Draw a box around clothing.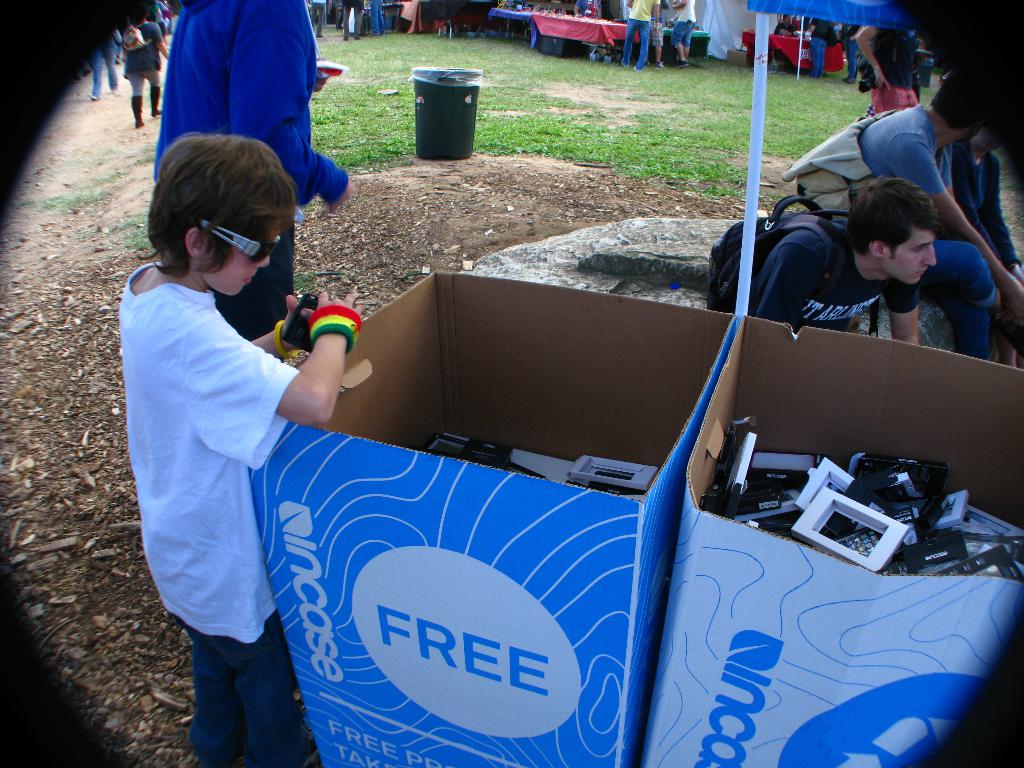
[806, 15, 848, 82].
